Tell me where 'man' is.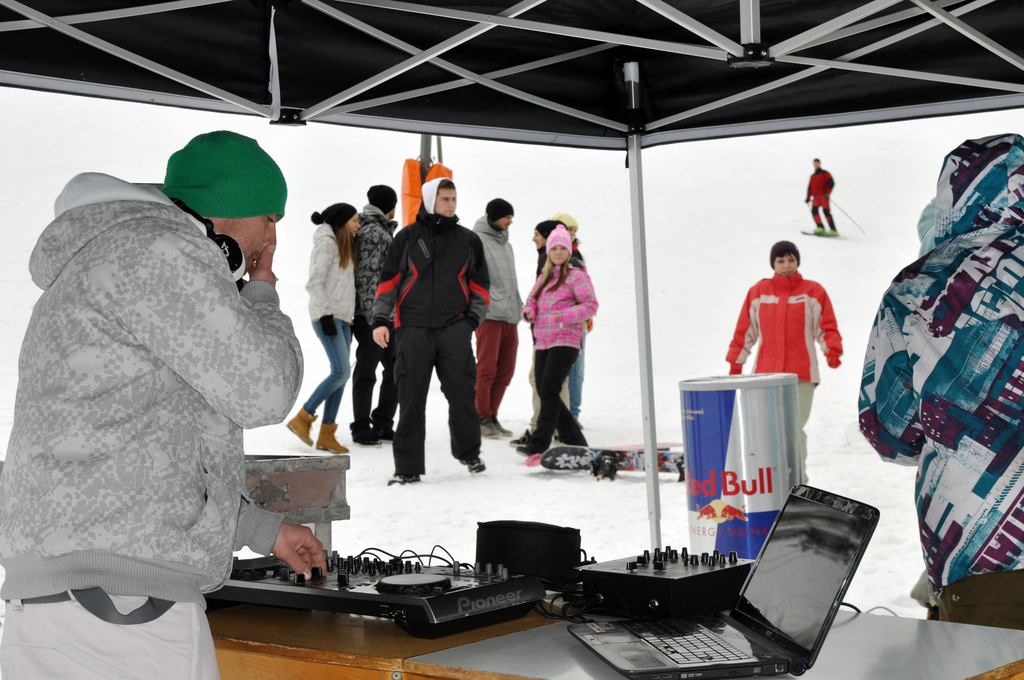
'man' is at x1=803, y1=154, x2=835, y2=236.
